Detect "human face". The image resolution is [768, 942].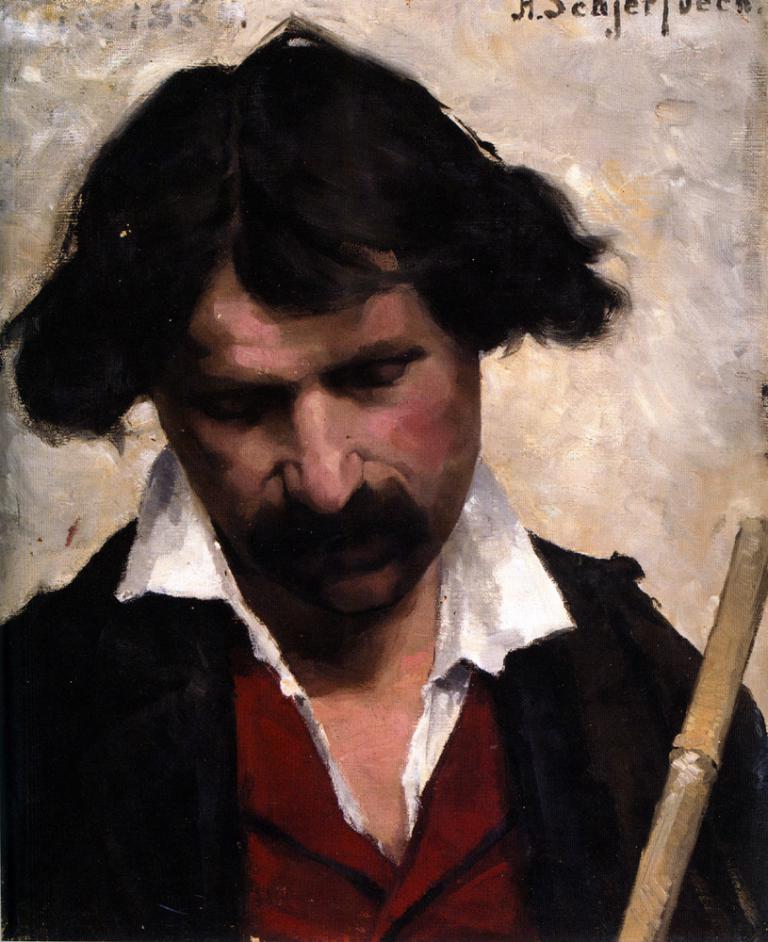
bbox=(149, 273, 483, 617).
